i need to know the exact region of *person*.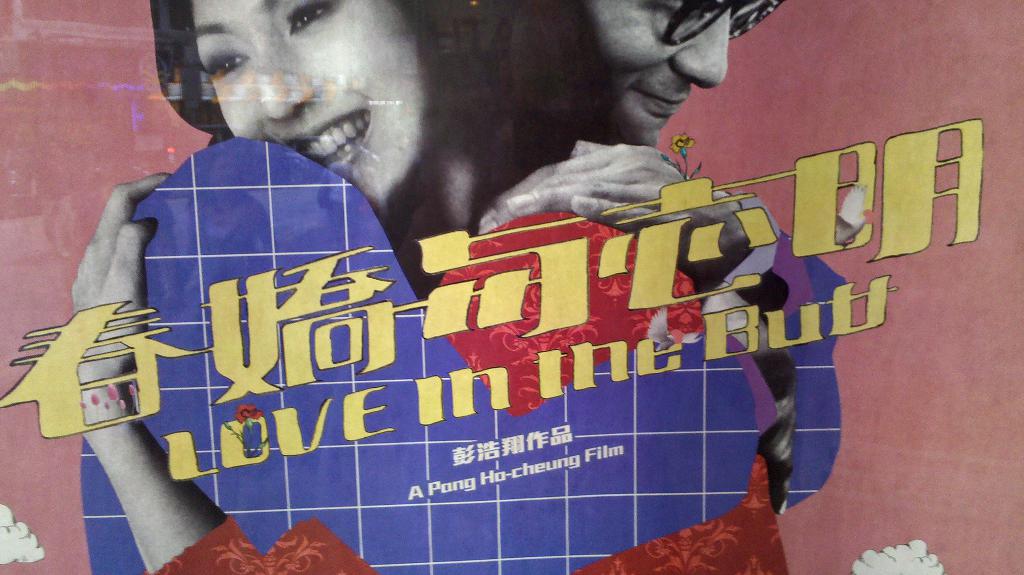
Region: {"x1": 79, "y1": 0, "x2": 803, "y2": 574}.
